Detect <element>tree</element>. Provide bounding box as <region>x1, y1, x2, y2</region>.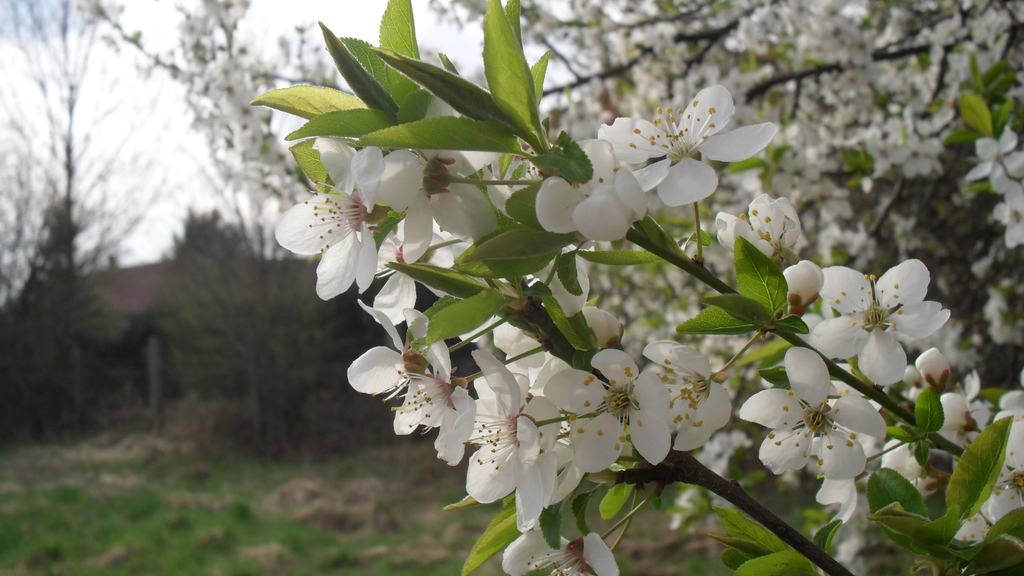
<region>0, 0, 132, 449</region>.
